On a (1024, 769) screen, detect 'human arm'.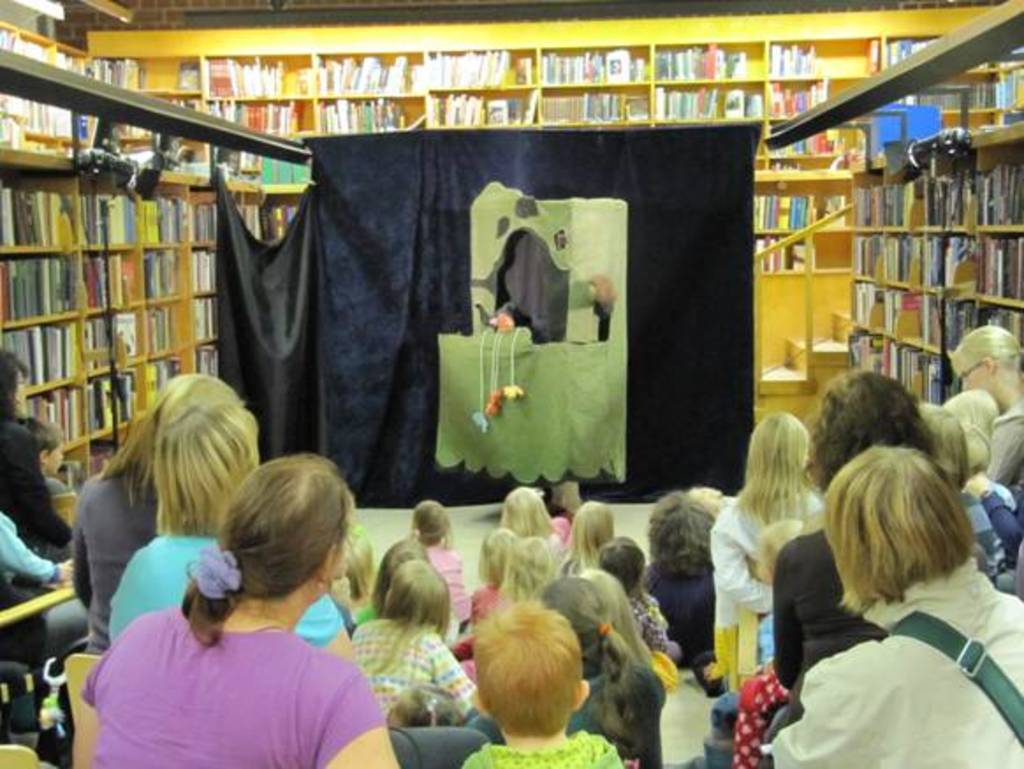
crop(494, 303, 516, 331).
